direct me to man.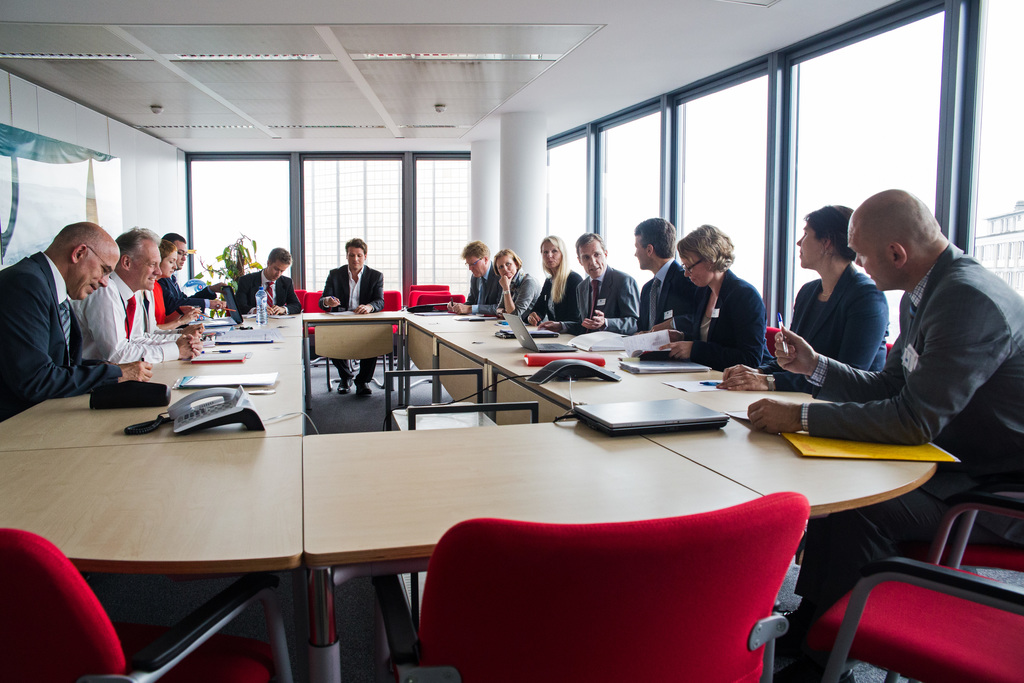
Direction: <bbox>614, 218, 697, 336</bbox>.
